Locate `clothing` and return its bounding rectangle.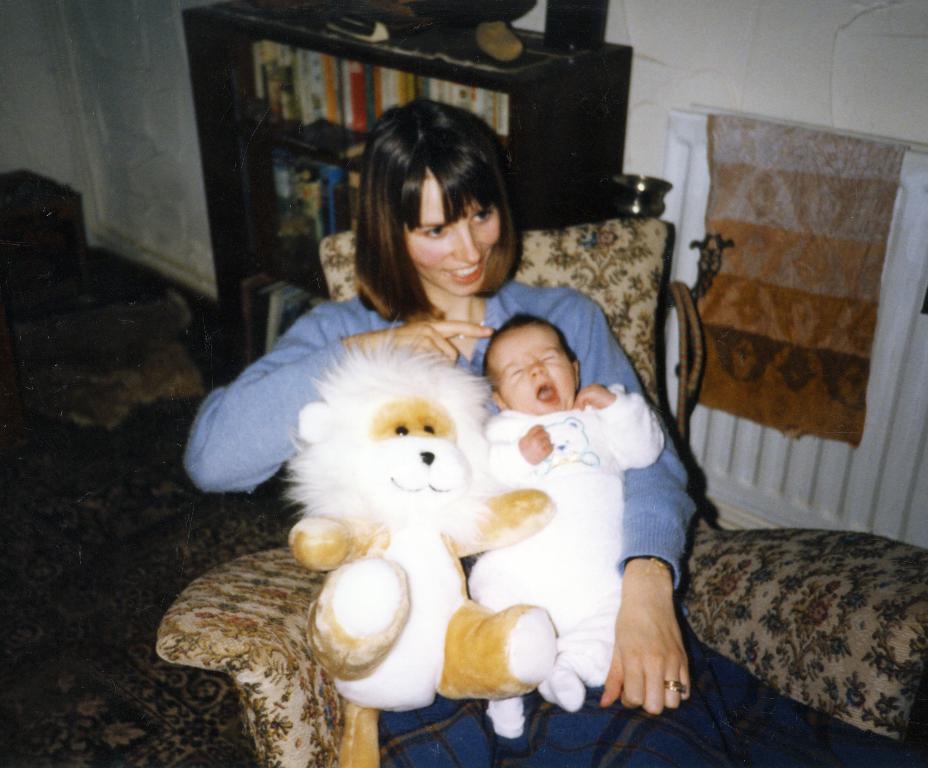
[183,282,914,767].
